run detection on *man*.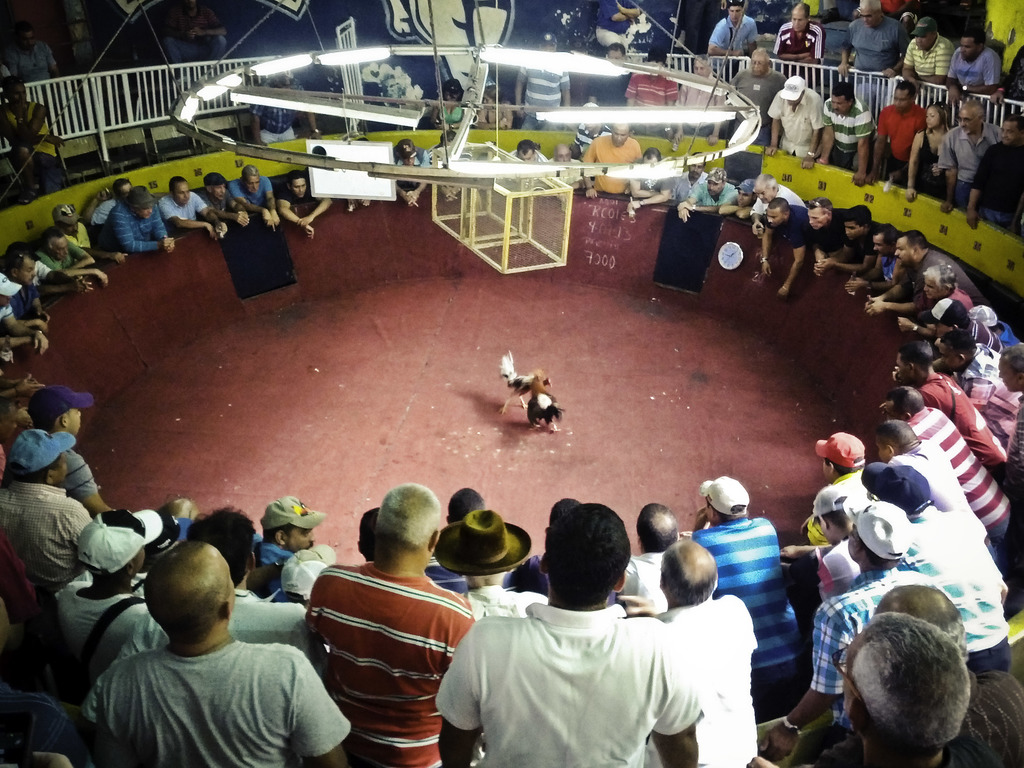
Result: (0,244,44,298).
